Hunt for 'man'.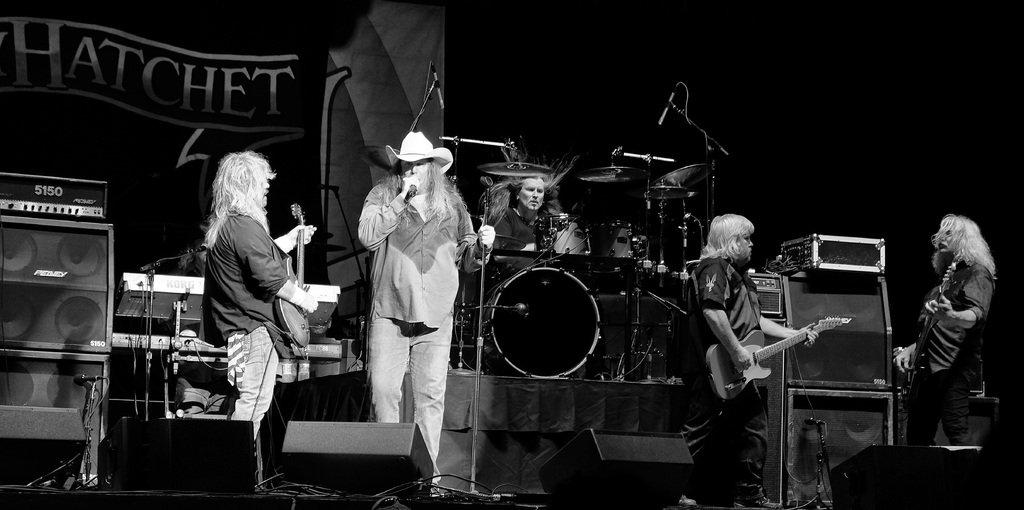
Hunted down at bbox=[172, 238, 236, 421].
